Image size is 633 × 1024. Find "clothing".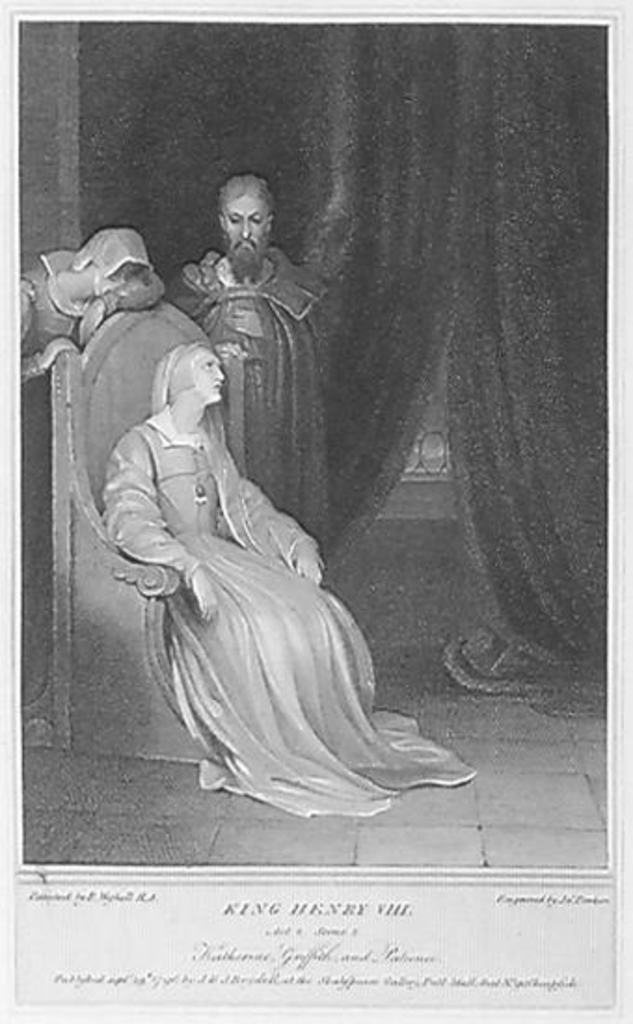
{"x1": 186, "y1": 257, "x2": 318, "y2": 518}.
